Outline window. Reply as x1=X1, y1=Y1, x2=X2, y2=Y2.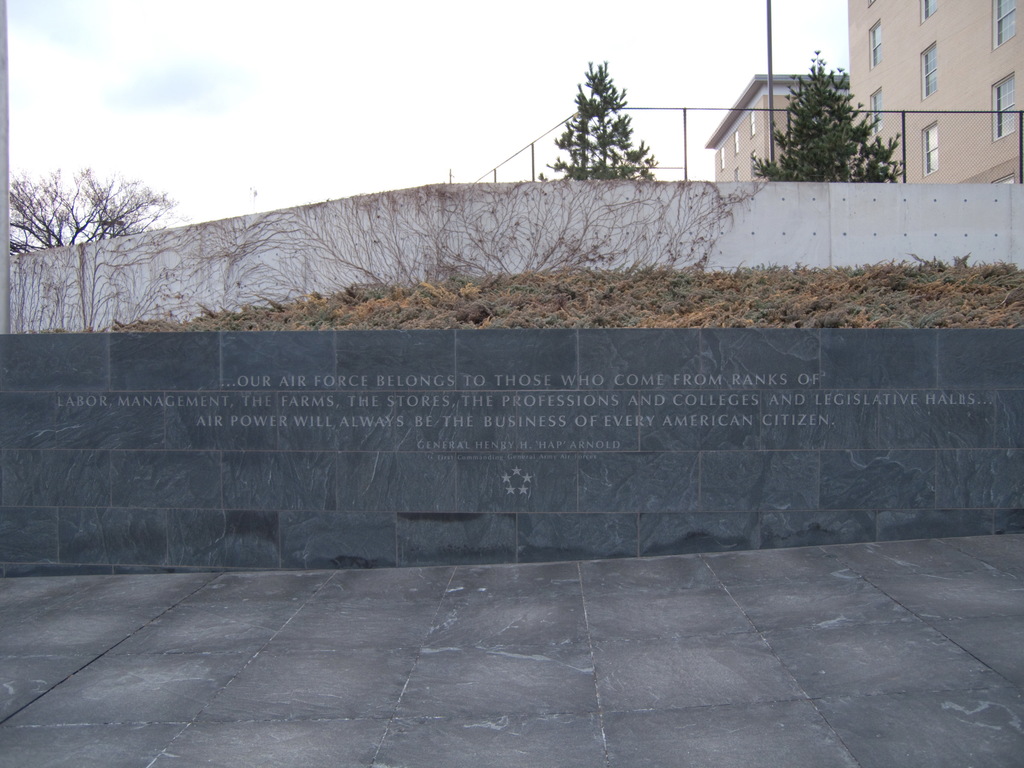
x1=732, y1=129, x2=742, y2=154.
